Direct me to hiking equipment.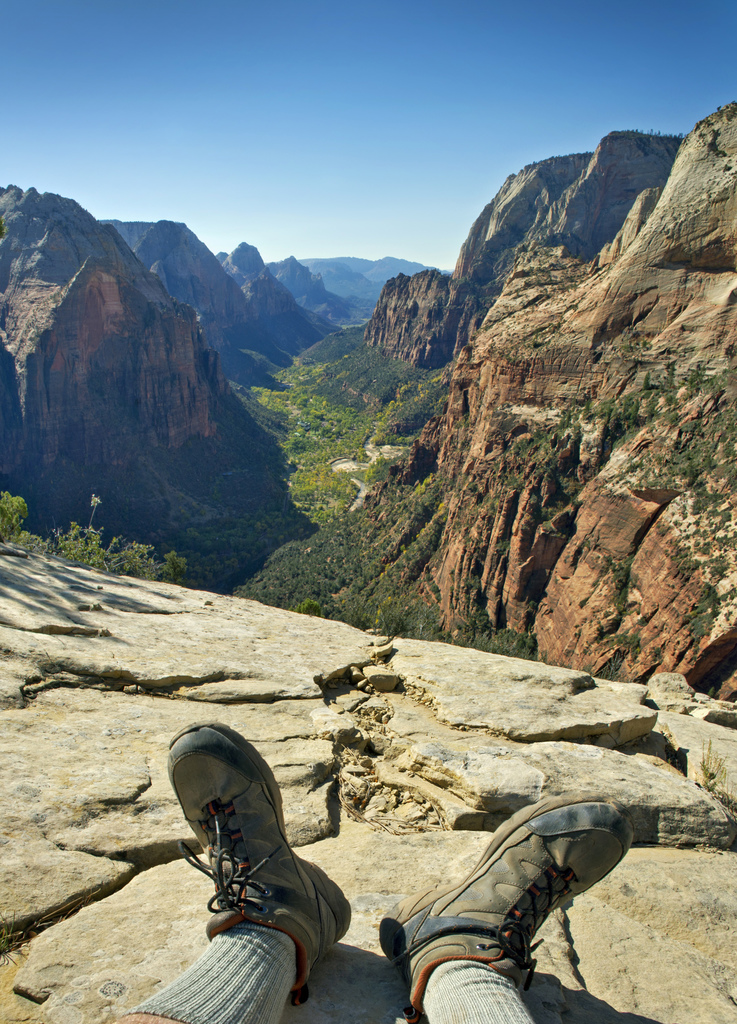
Direction: bbox=[168, 719, 351, 1004].
